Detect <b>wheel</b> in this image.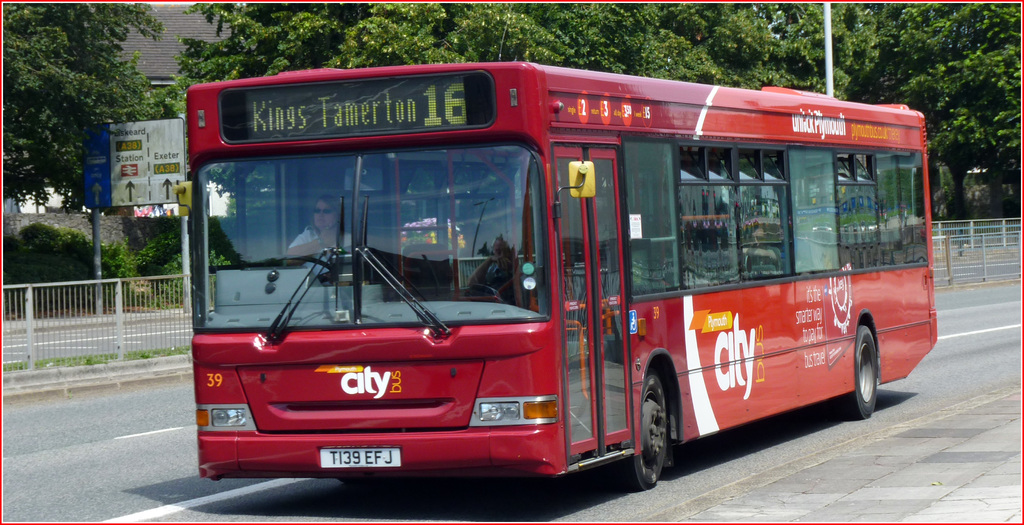
Detection: <bbox>840, 324, 881, 418</bbox>.
